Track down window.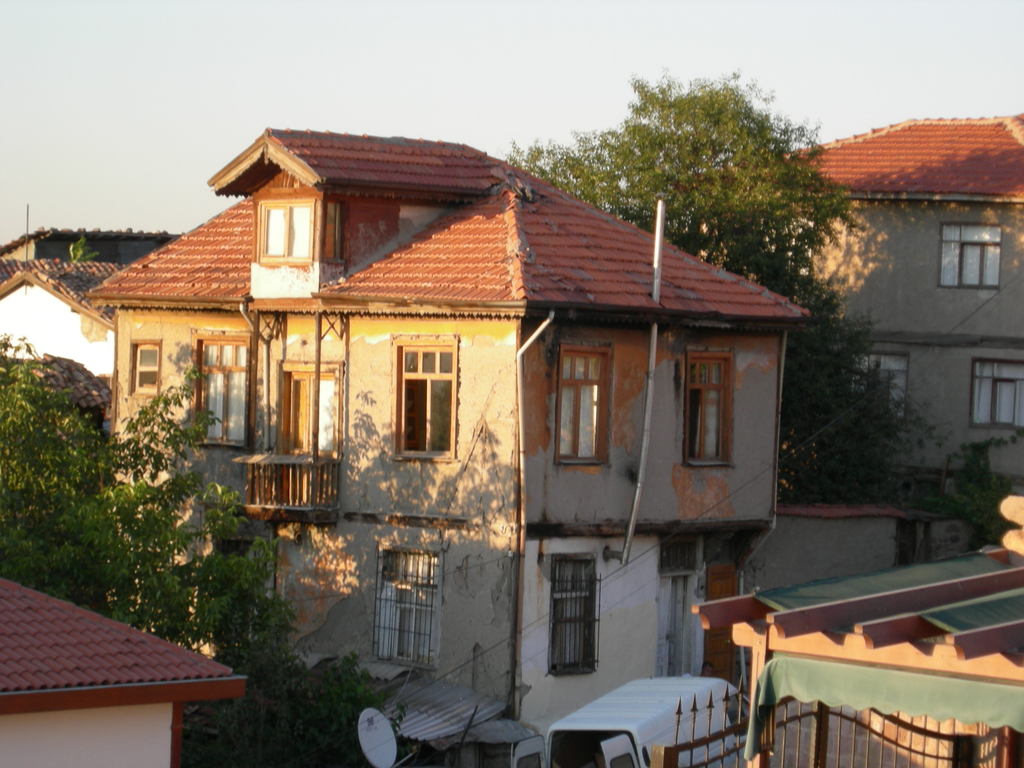
Tracked to pyautogui.locateOnScreen(970, 357, 1023, 442).
